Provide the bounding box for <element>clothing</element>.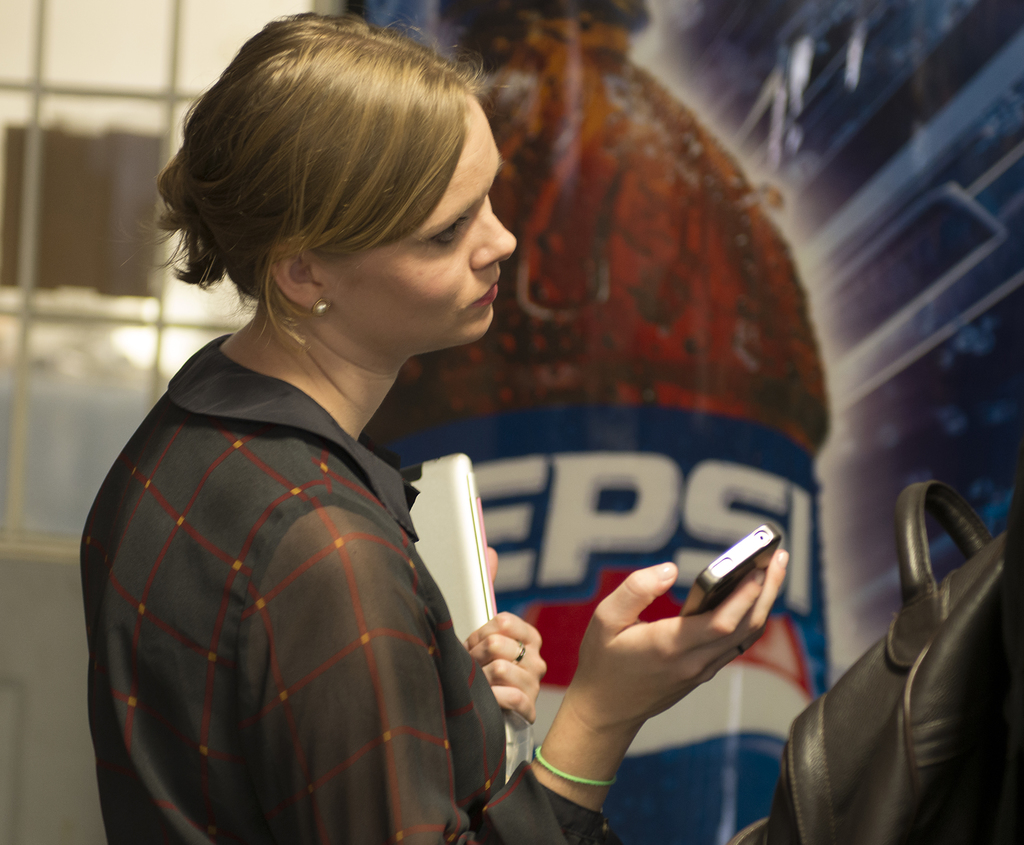
[left=59, top=242, right=536, bottom=844].
